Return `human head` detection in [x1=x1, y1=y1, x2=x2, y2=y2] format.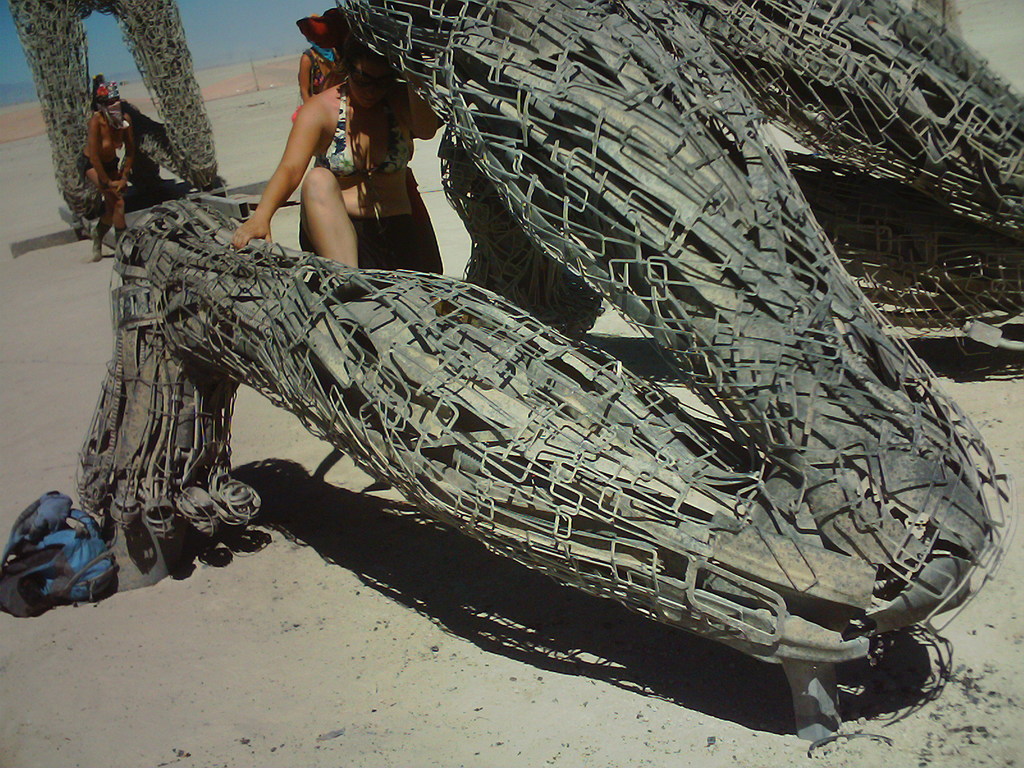
[x1=345, y1=45, x2=396, y2=116].
